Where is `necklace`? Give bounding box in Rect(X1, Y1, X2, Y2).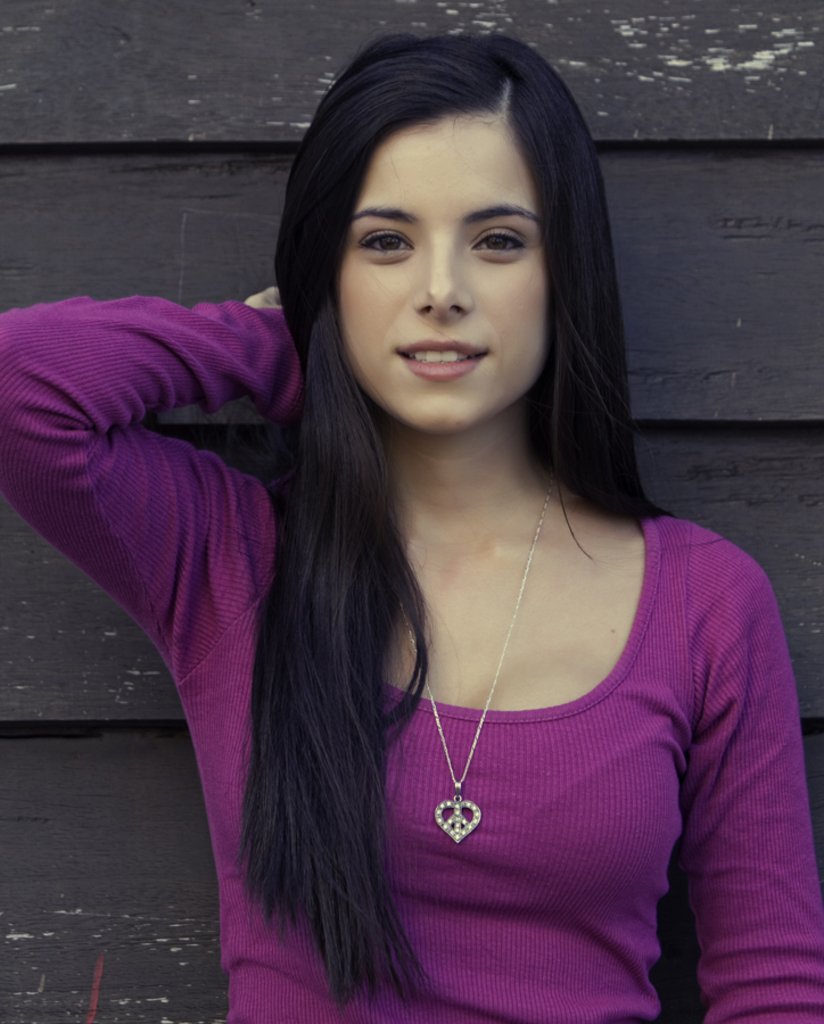
Rect(409, 522, 575, 876).
